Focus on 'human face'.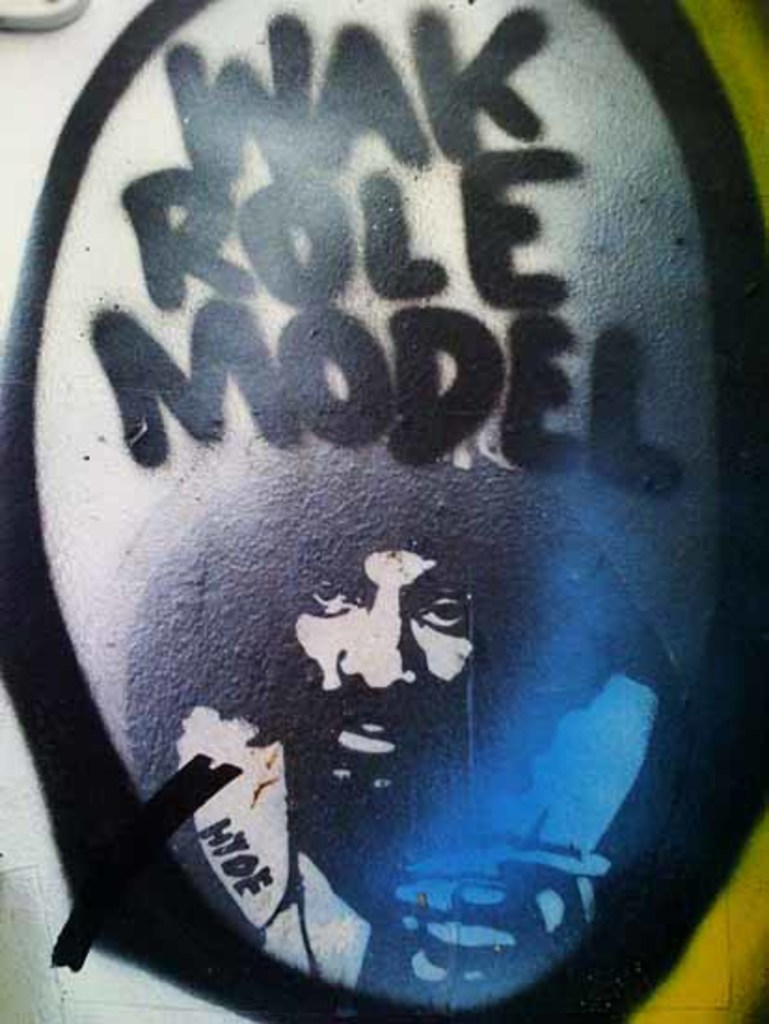
Focused at <box>287,546,475,799</box>.
